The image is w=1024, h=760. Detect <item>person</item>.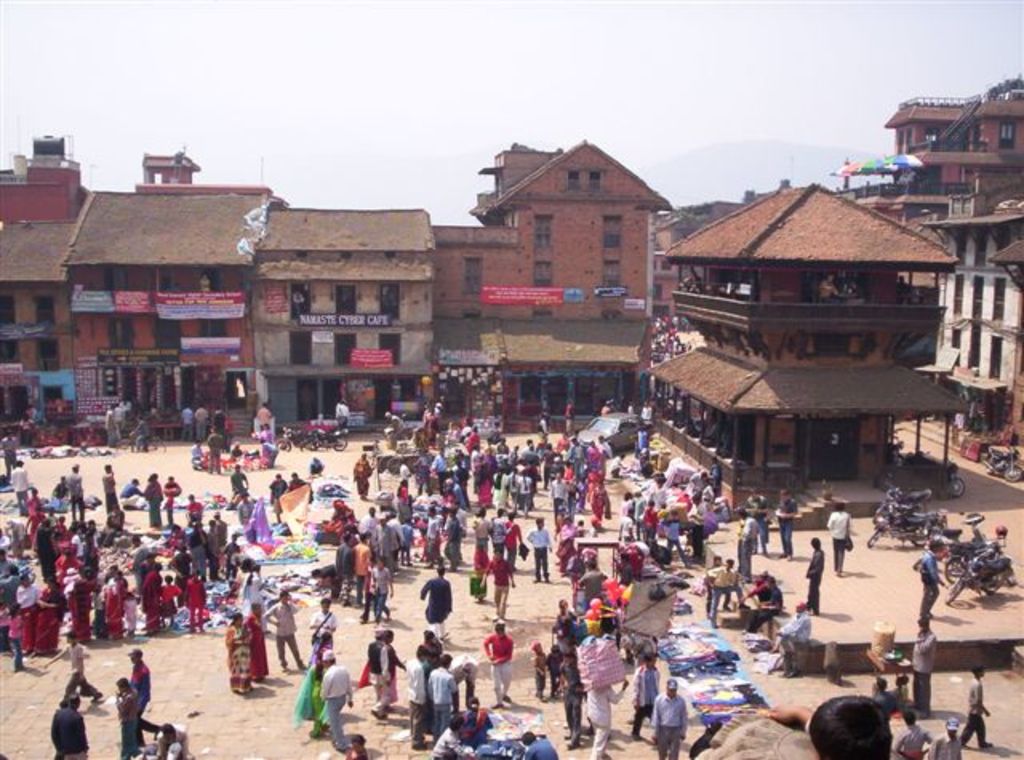
Detection: 146,557,154,571.
